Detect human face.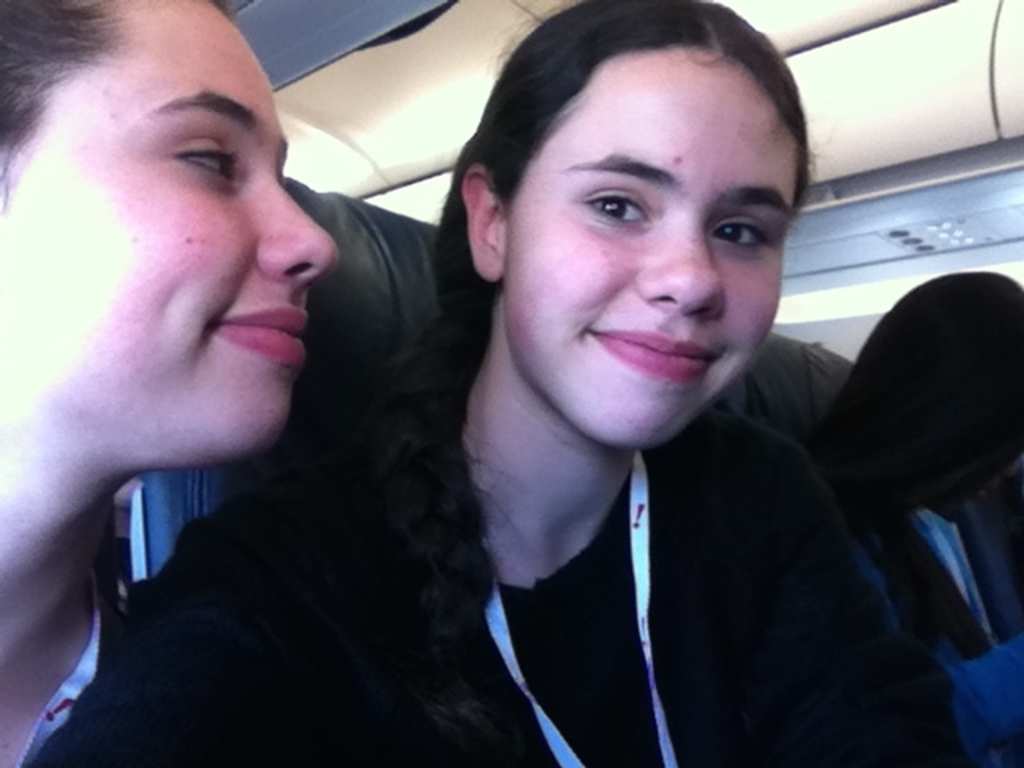
Detected at x1=0 y1=0 x2=344 y2=451.
